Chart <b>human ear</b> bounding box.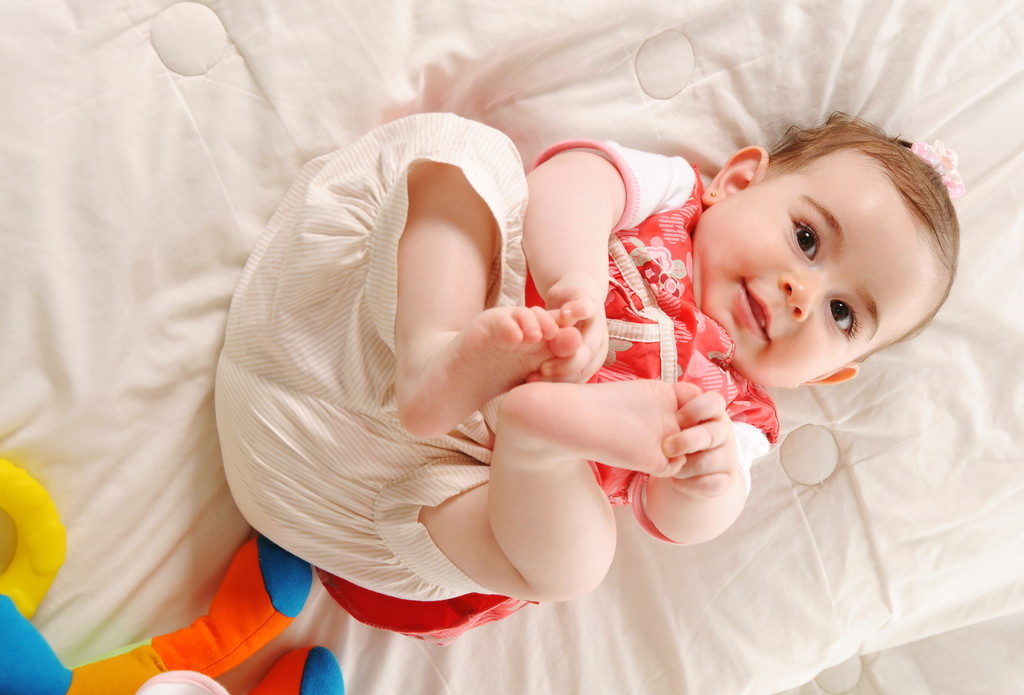
Charted: 800:364:858:384.
